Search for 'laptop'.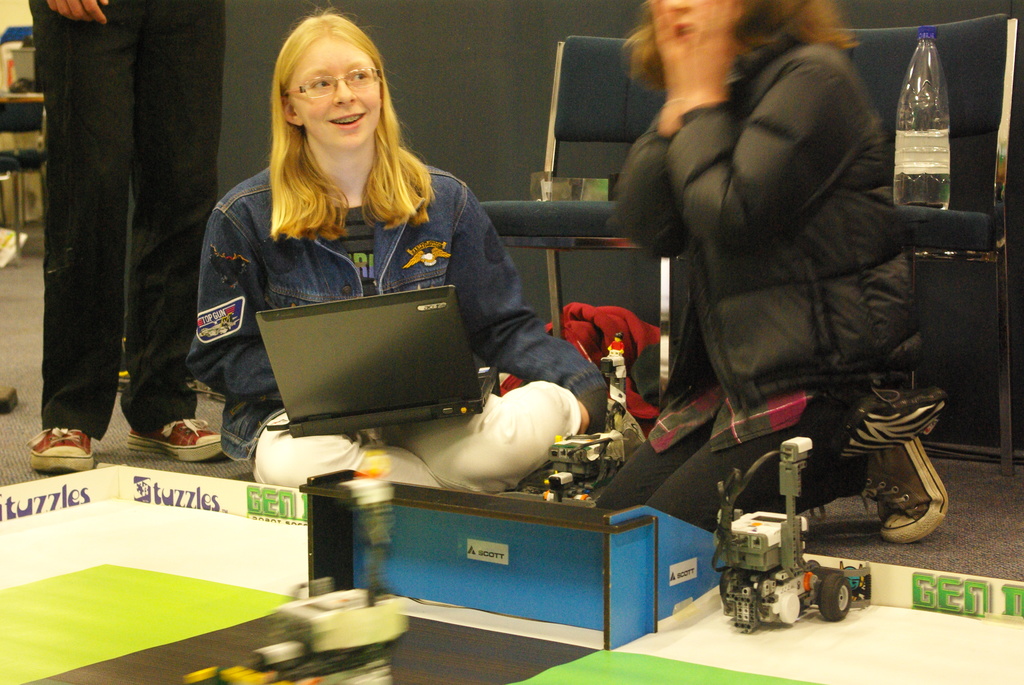
Found at 238 271 483 454.
